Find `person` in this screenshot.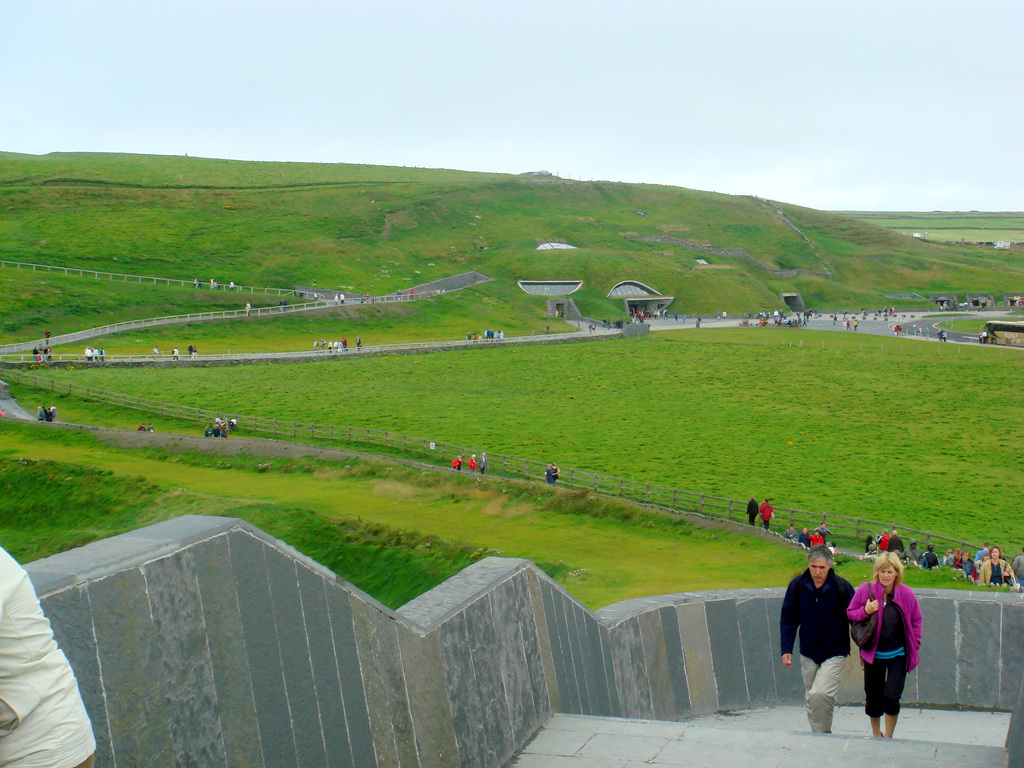
The bounding box for `person` is pyautogui.locateOnScreen(341, 292, 346, 308).
